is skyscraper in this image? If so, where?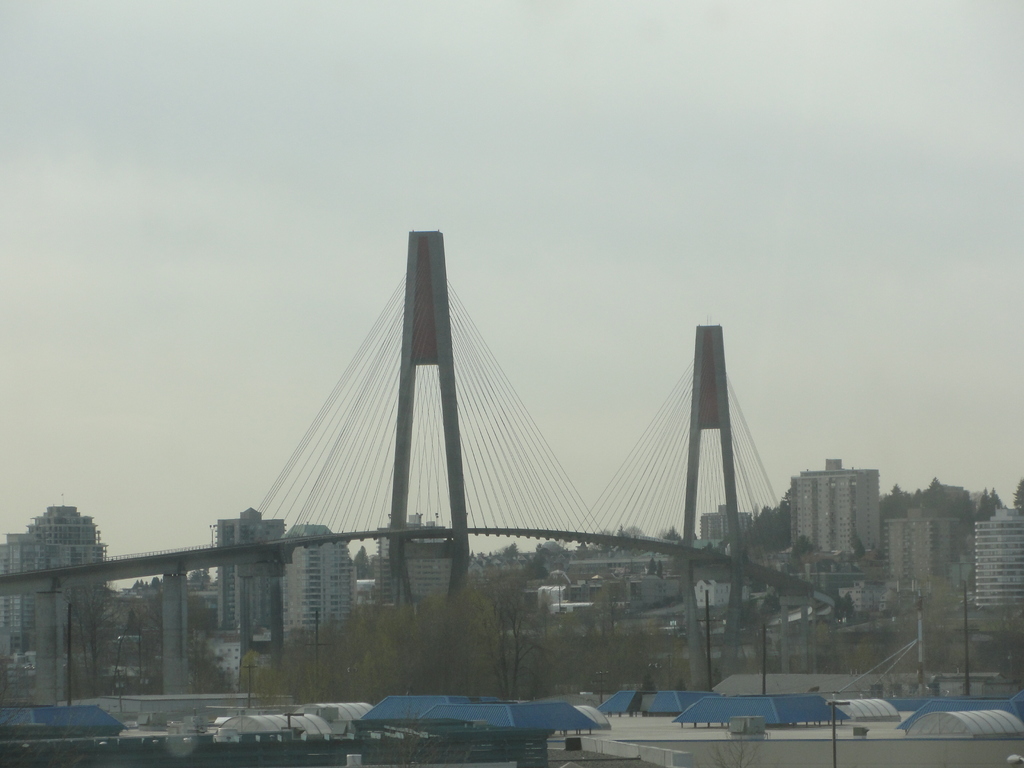
Yes, at detection(0, 504, 111, 666).
